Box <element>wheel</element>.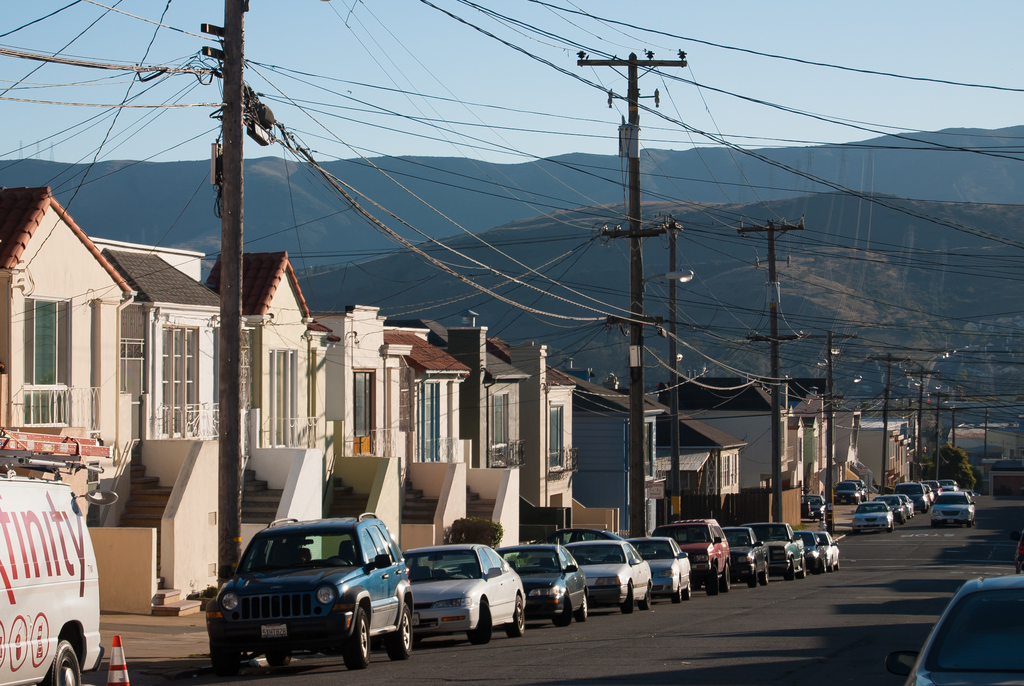
bbox=[698, 562, 721, 597].
